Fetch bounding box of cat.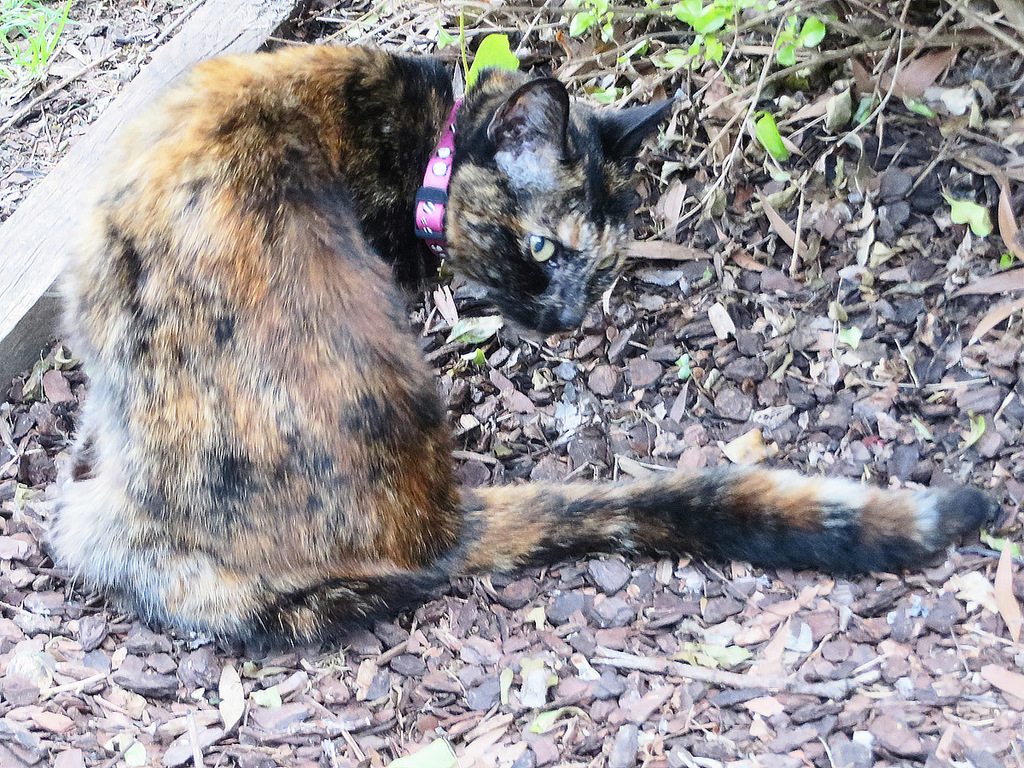
Bbox: 32 39 1001 655.
